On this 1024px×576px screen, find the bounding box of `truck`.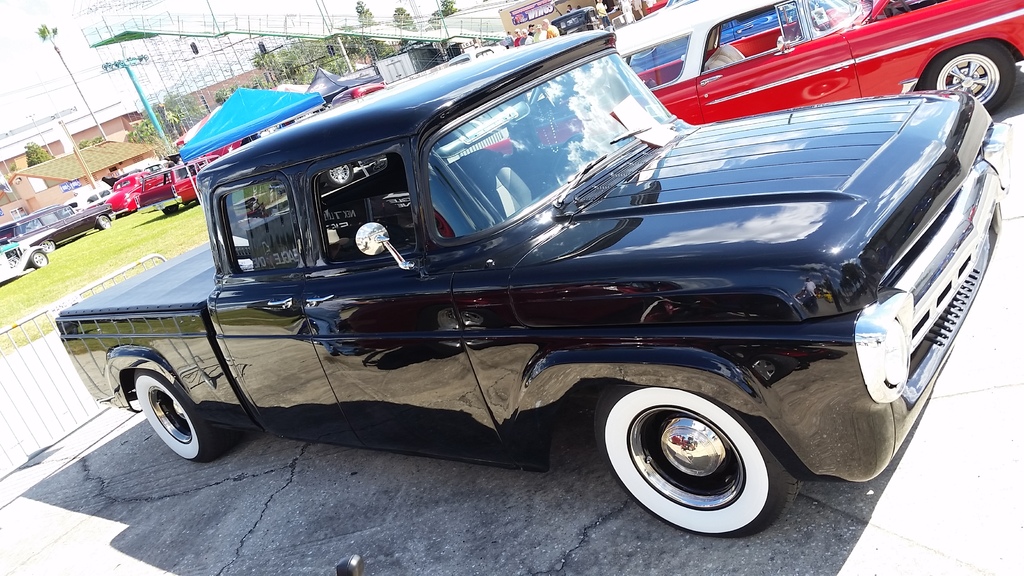
Bounding box: [x1=60, y1=31, x2=1007, y2=541].
